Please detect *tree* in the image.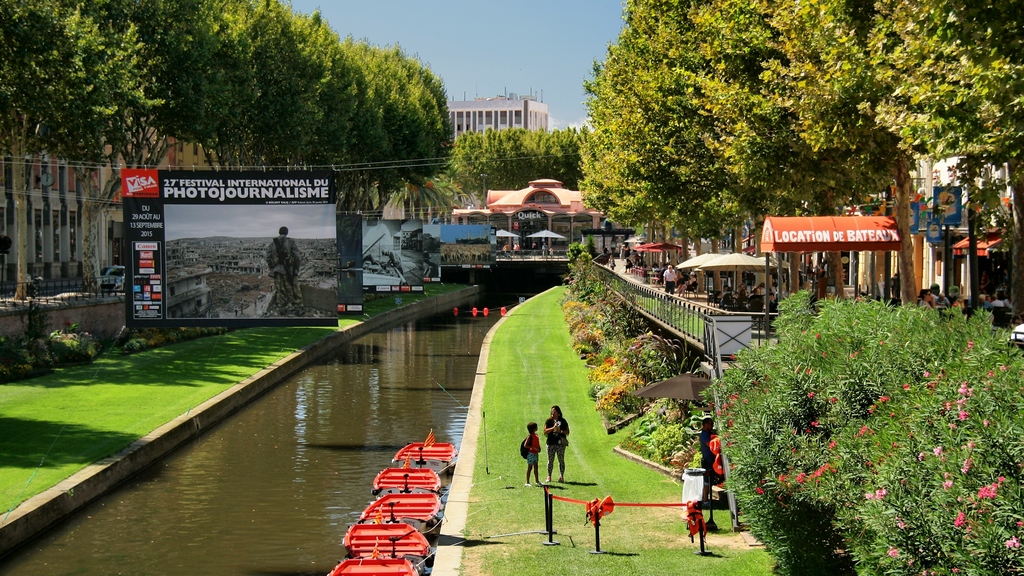
[x1=95, y1=0, x2=164, y2=159].
